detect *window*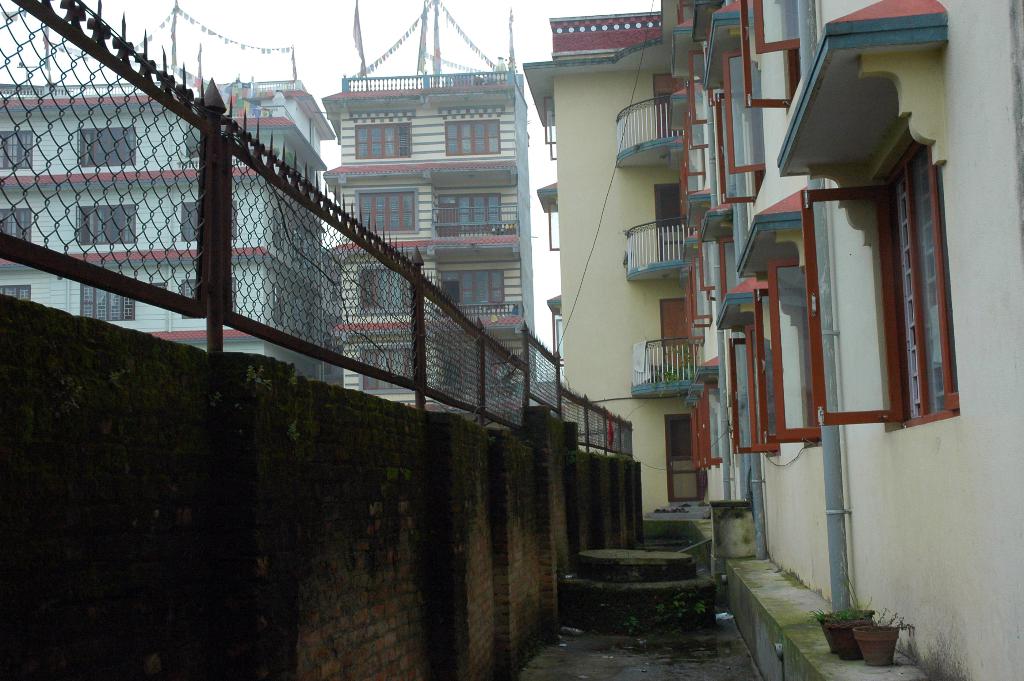
l=182, t=129, r=198, b=159
